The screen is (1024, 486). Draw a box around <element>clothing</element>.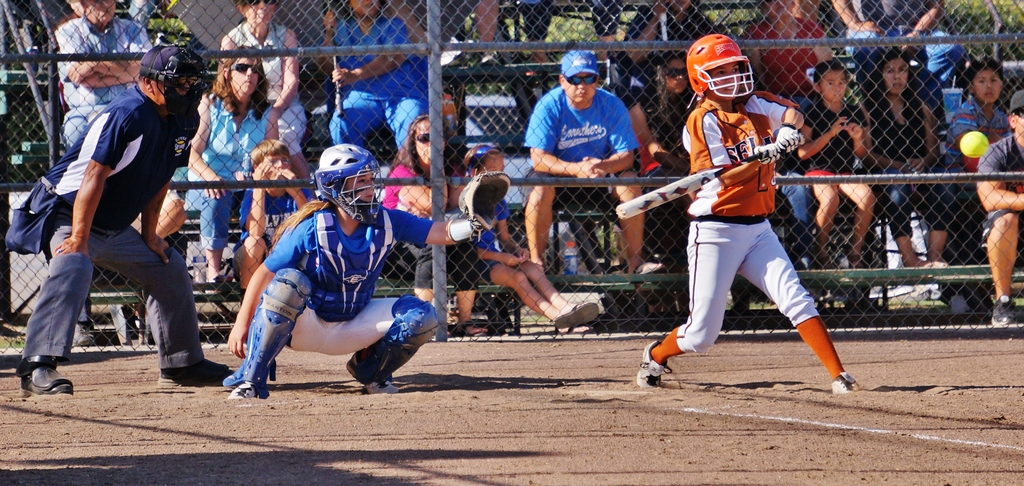
left=386, top=162, right=483, bottom=289.
